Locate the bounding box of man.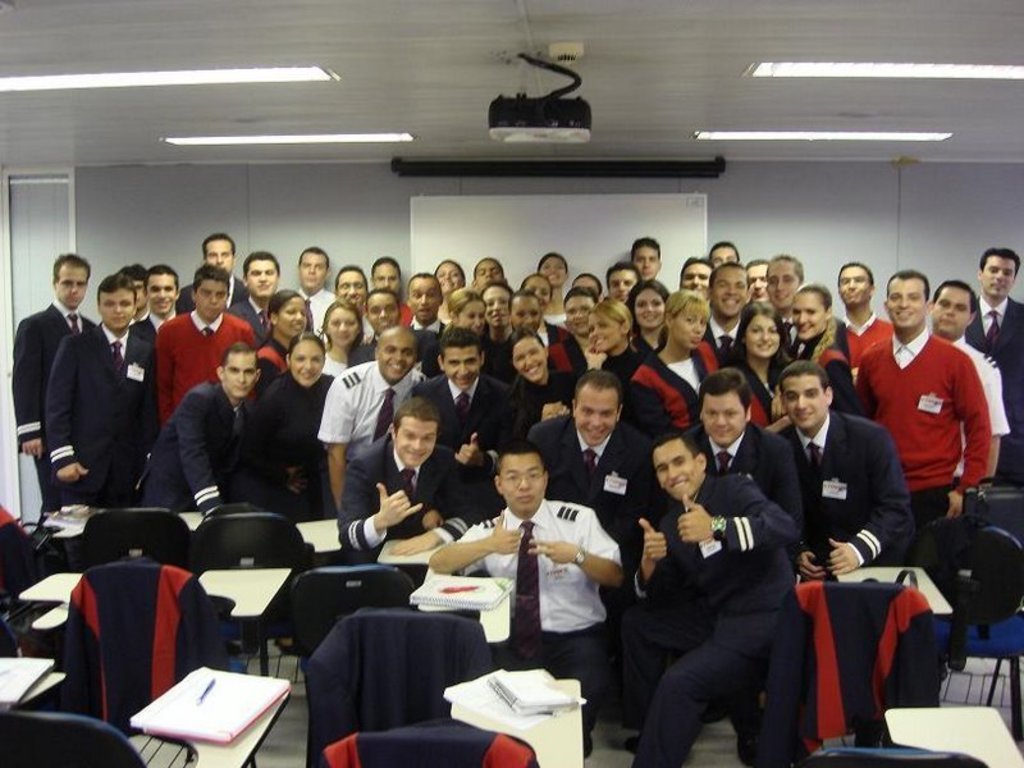
Bounding box: [left=138, top=349, right=260, bottom=518].
